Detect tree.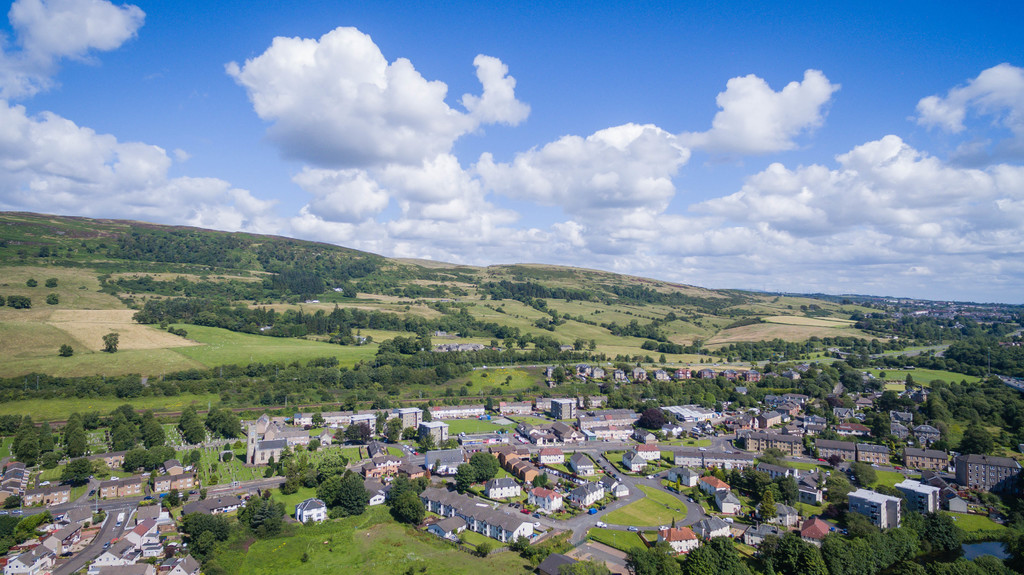
Detected at bbox(474, 542, 497, 556).
